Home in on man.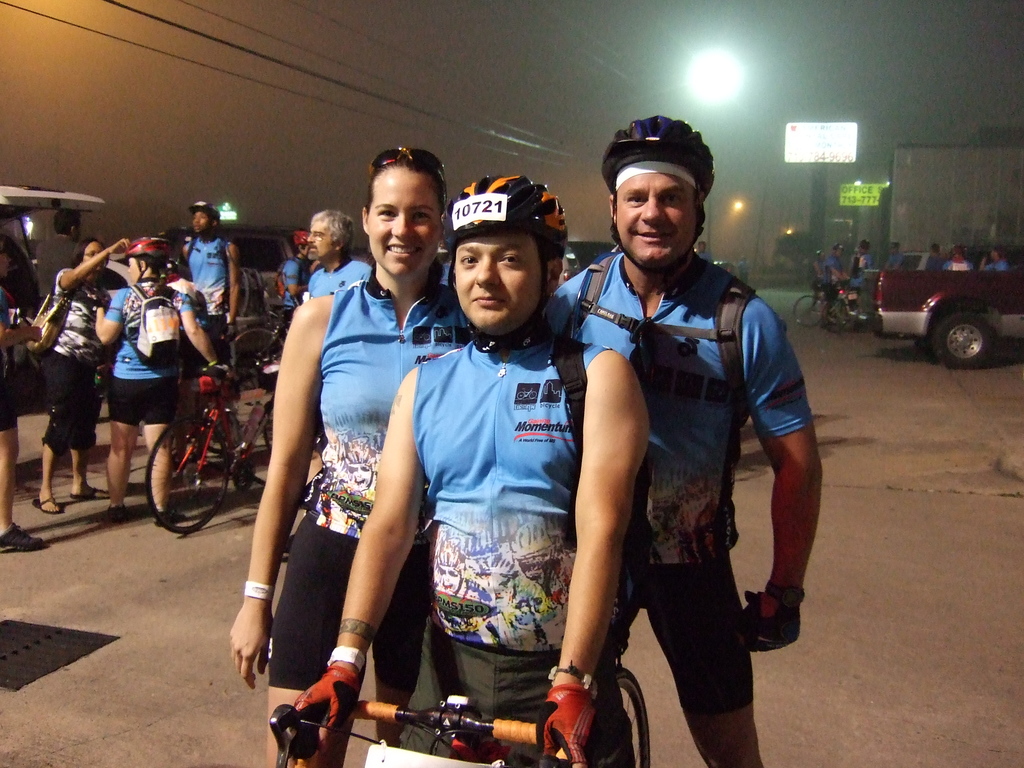
Homed in at box(849, 239, 874, 323).
